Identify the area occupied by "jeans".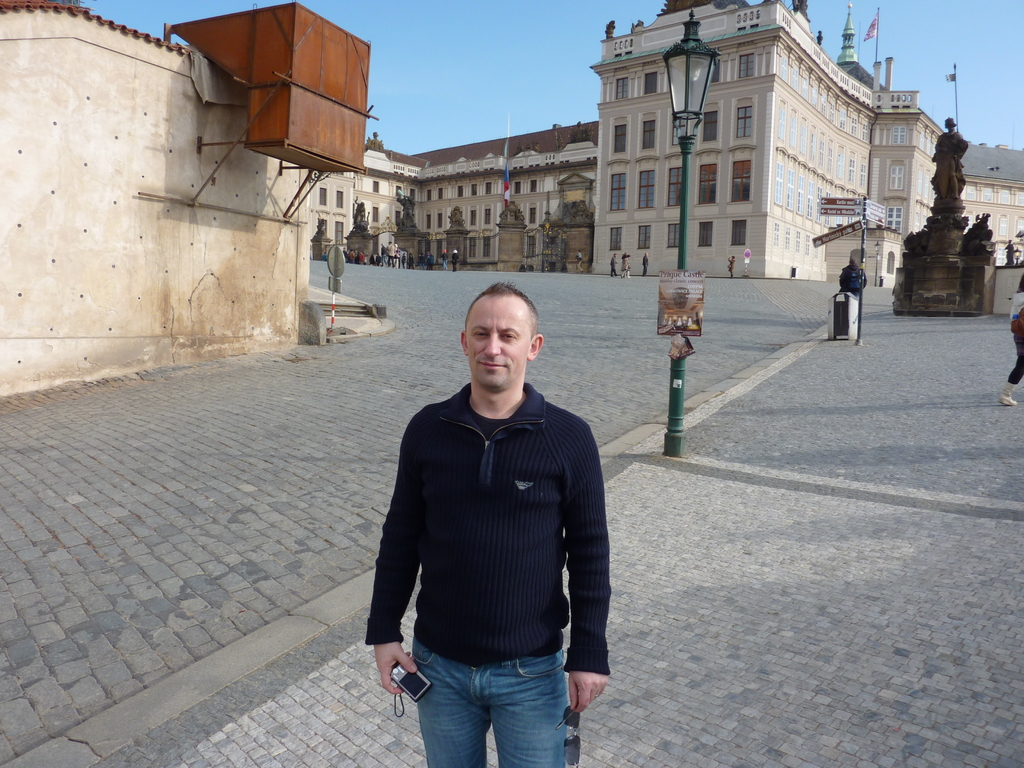
Area: [left=394, top=636, right=588, bottom=760].
